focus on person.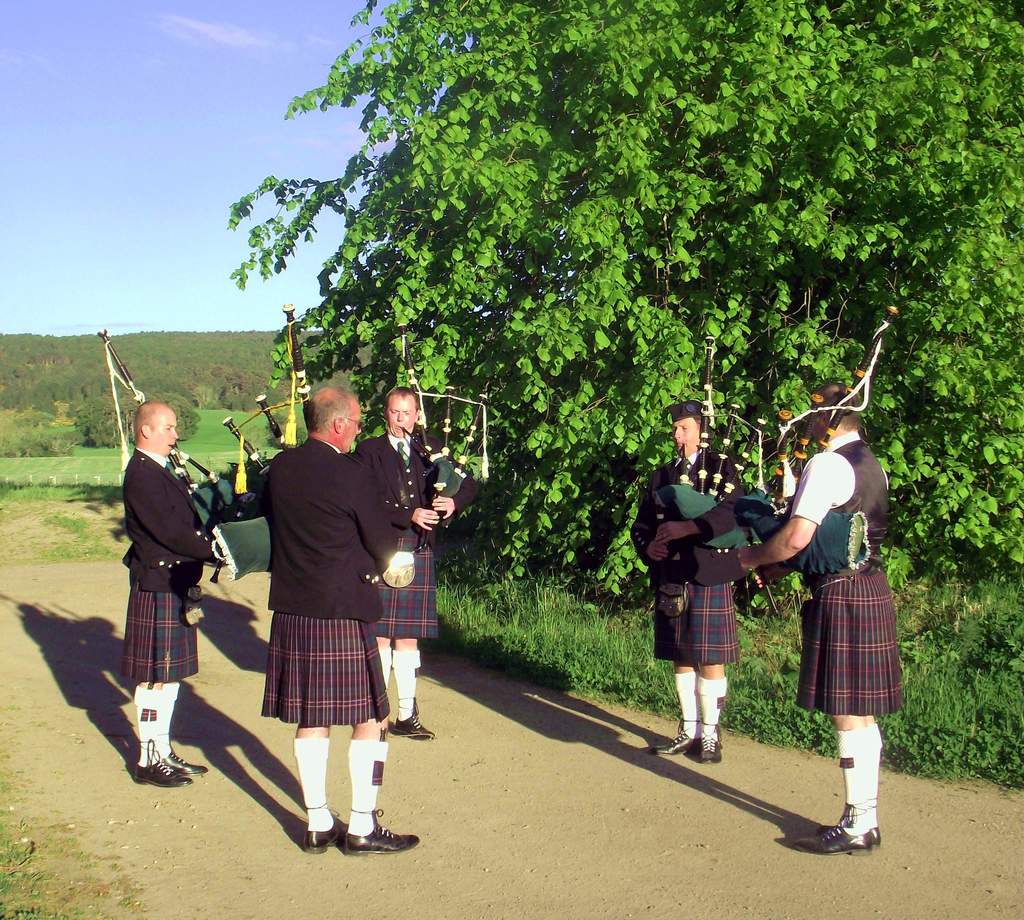
Focused at 358/382/474/748.
